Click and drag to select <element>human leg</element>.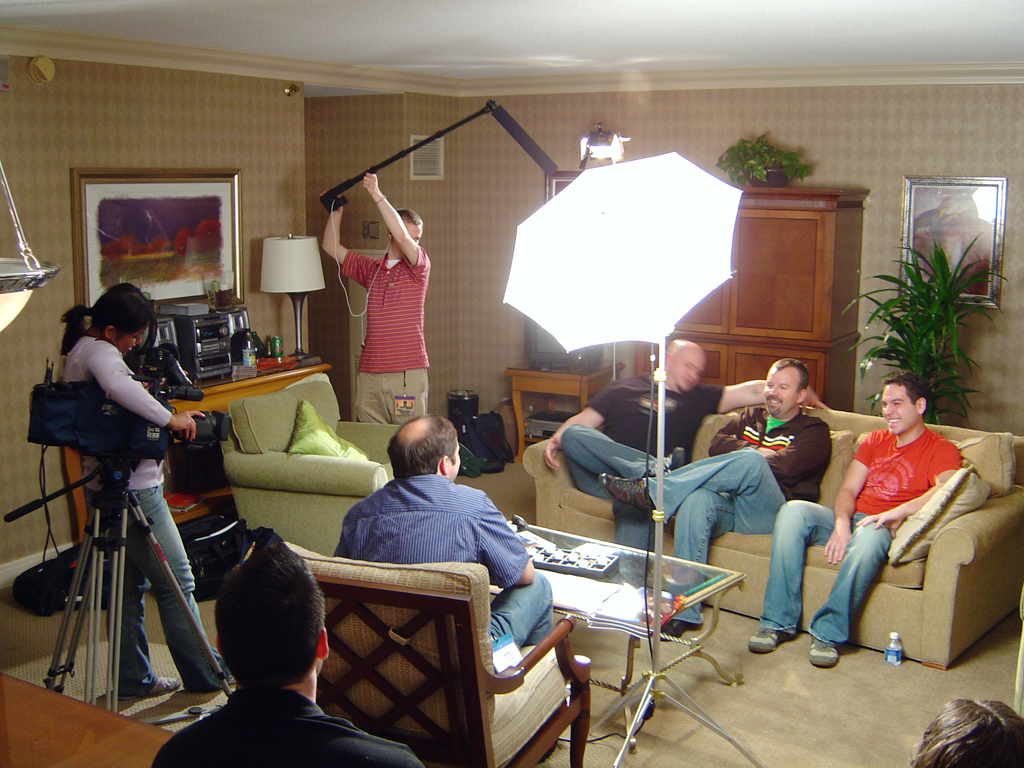
Selection: 390/356/430/428.
